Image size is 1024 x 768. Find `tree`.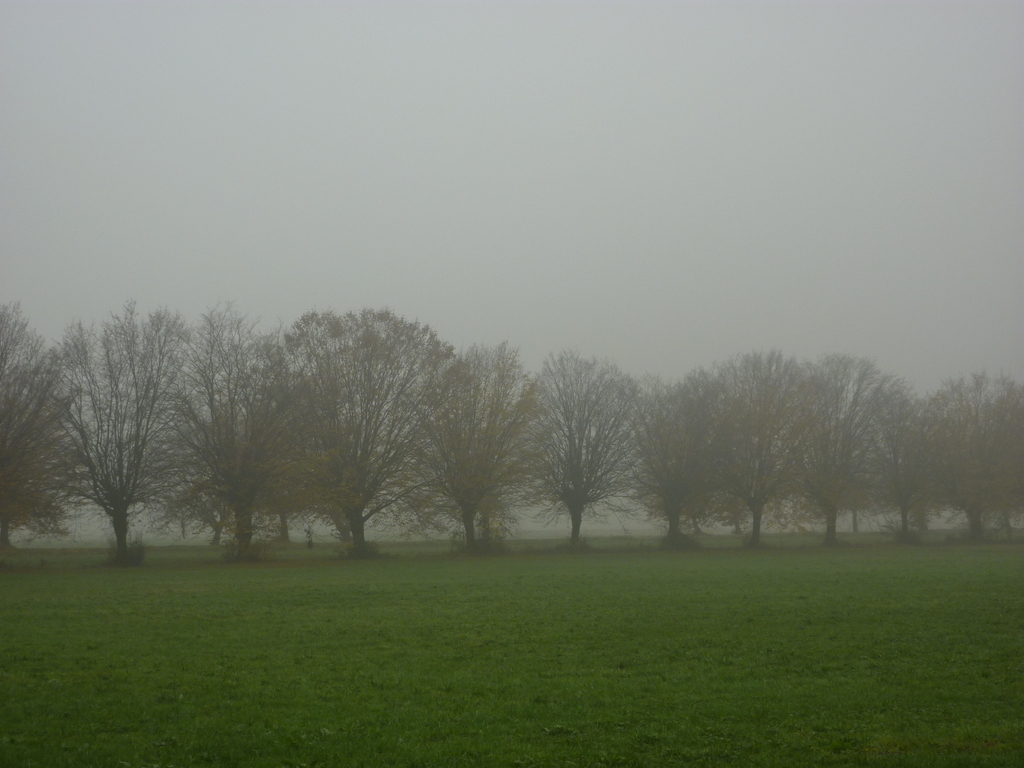
select_region(728, 341, 831, 564).
